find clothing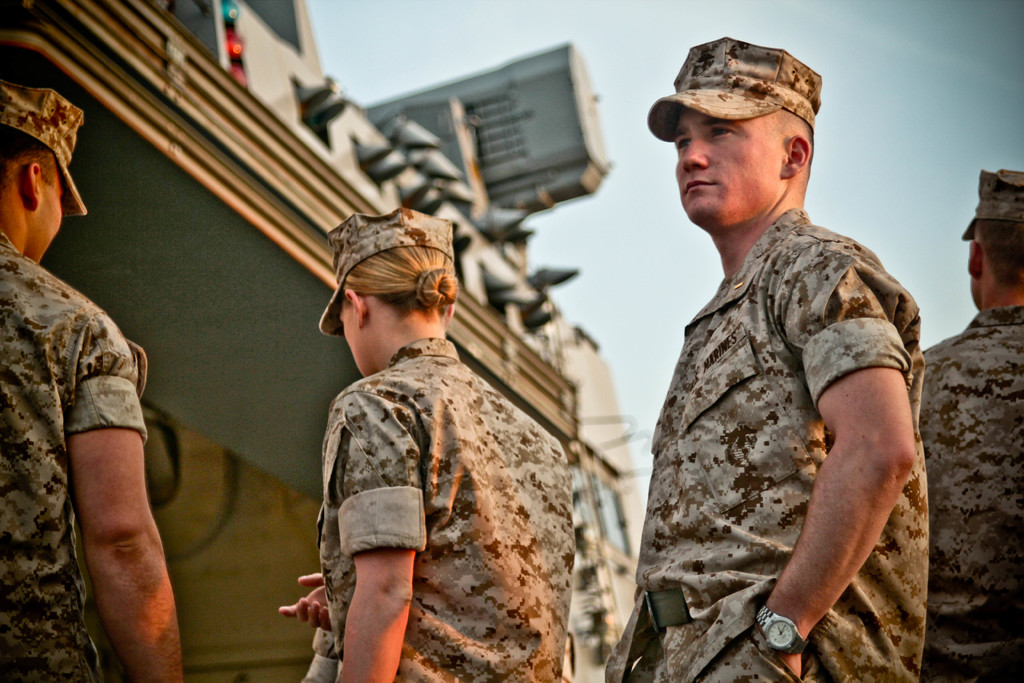
Rect(1, 233, 147, 682)
